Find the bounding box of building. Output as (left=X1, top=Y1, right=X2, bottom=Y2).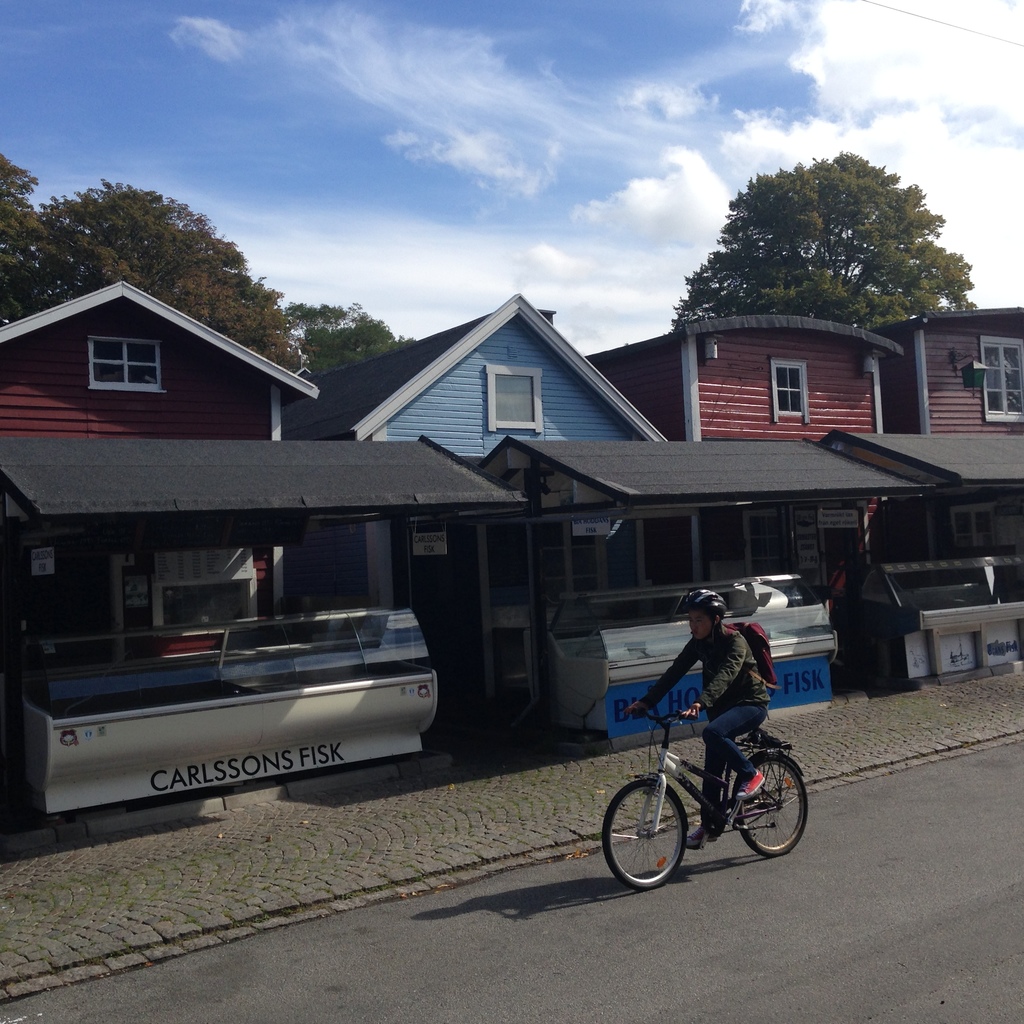
(left=872, top=307, right=1023, bottom=563).
